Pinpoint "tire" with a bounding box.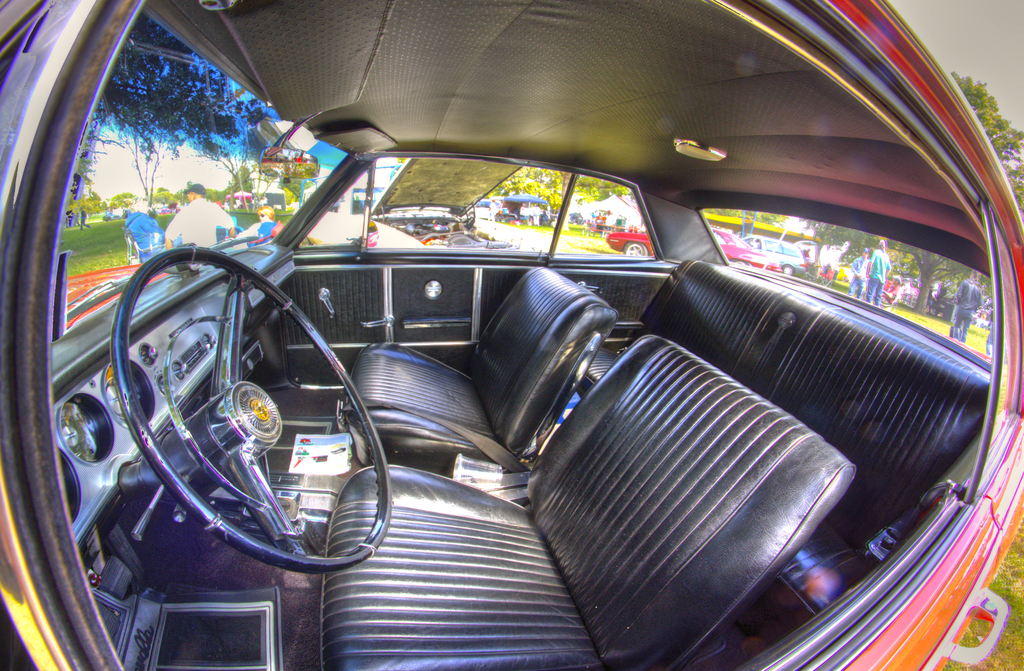
l=731, t=257, r=751, b=265.
